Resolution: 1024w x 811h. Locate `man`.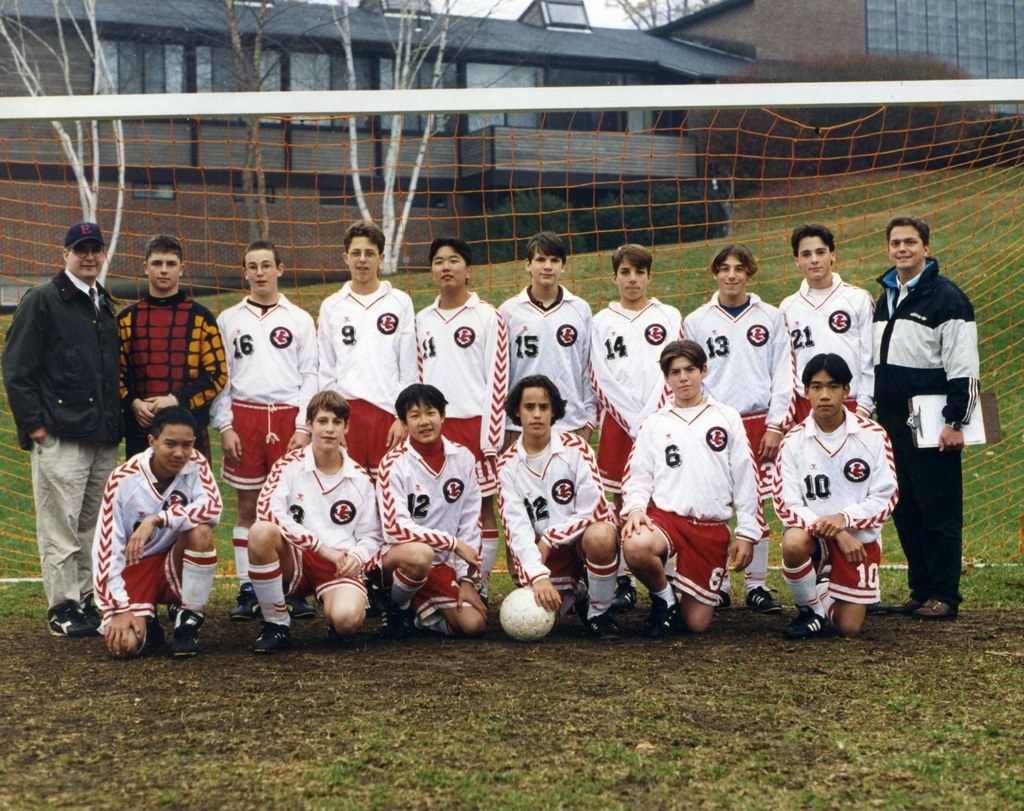
crop(111, 236, 235, 472).
